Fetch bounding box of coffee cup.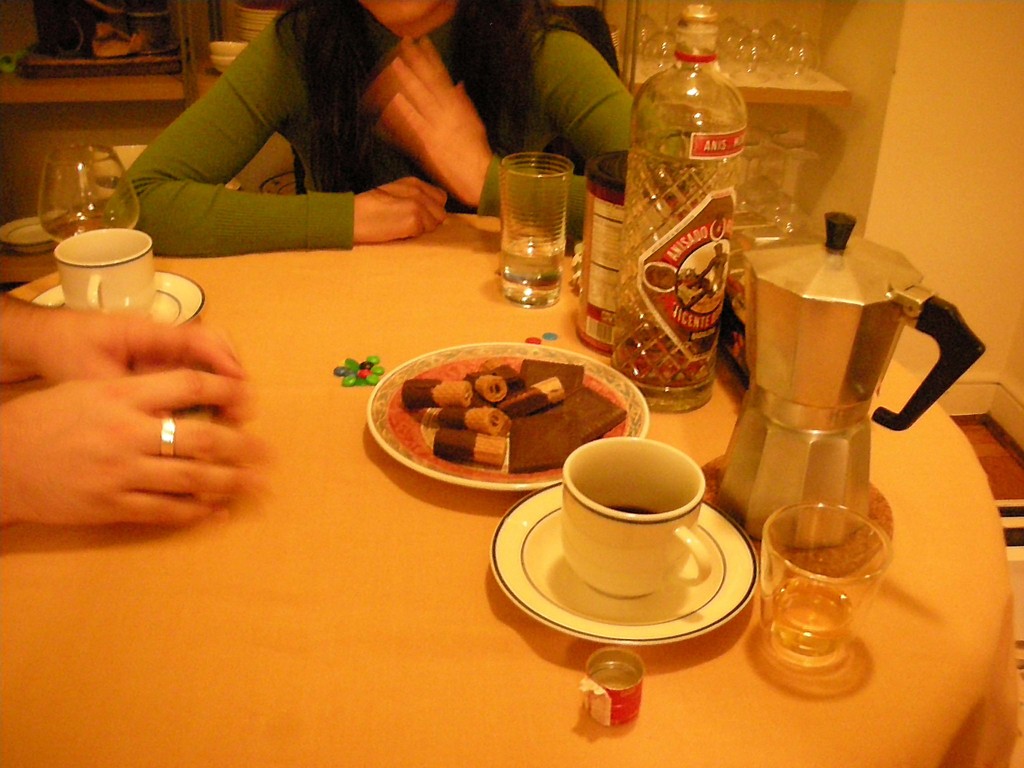
Bbox: (x1=559, y1=436, x2=714, y2=599).
